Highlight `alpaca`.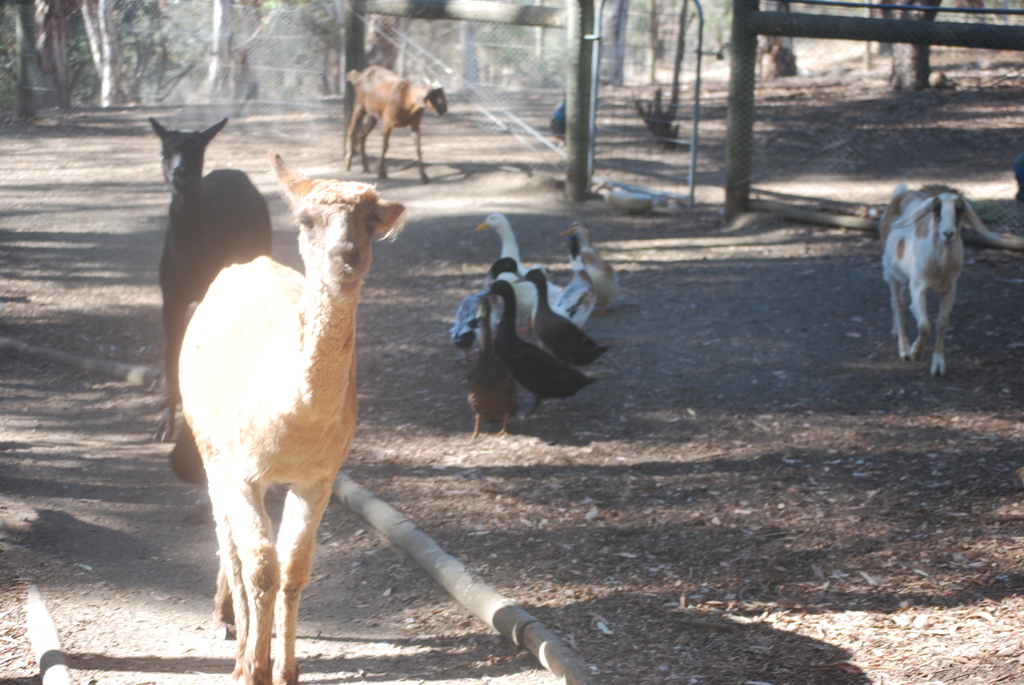
Highlighted region: (x1=175, y1=148, x2=413, y2=684).
